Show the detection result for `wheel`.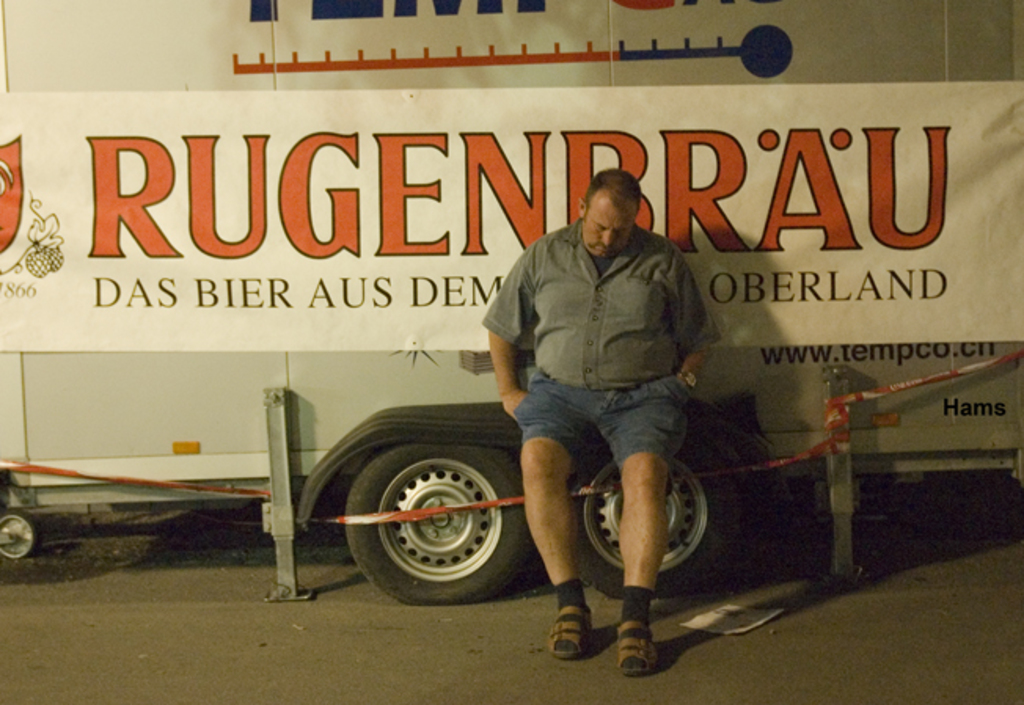
[567,427,738,600].
